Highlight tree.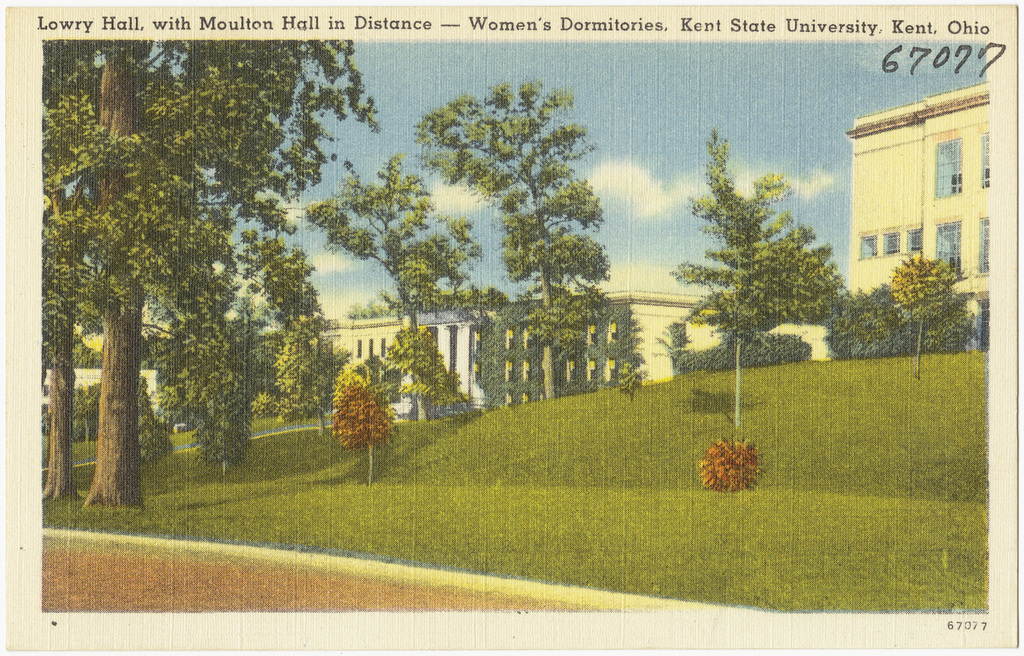
Highlighted region: left=199, top=367, right=253, bottom=482.
